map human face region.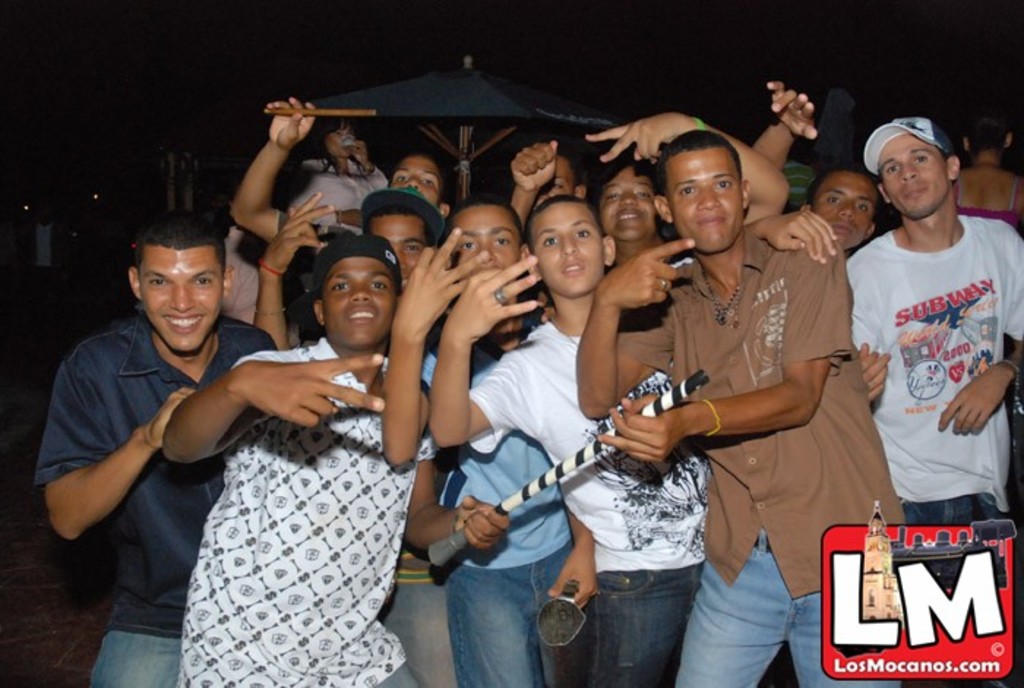
Mapped to 660, 148, 745, 259.
